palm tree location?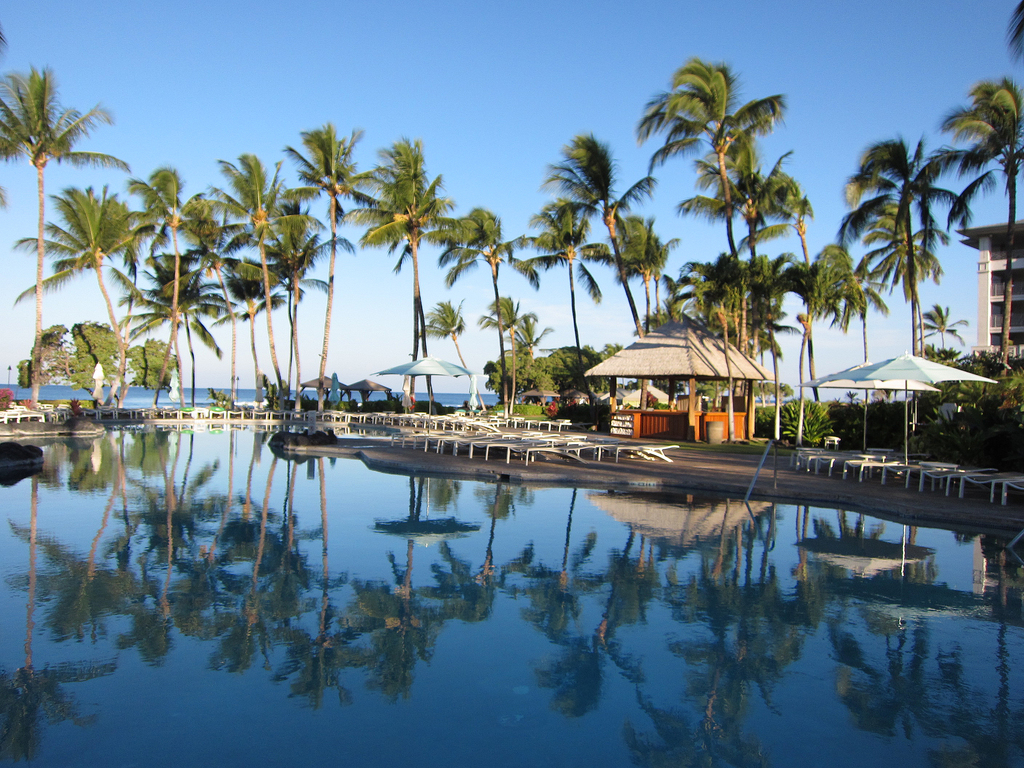
bbox(0, 57, 132, 414)
